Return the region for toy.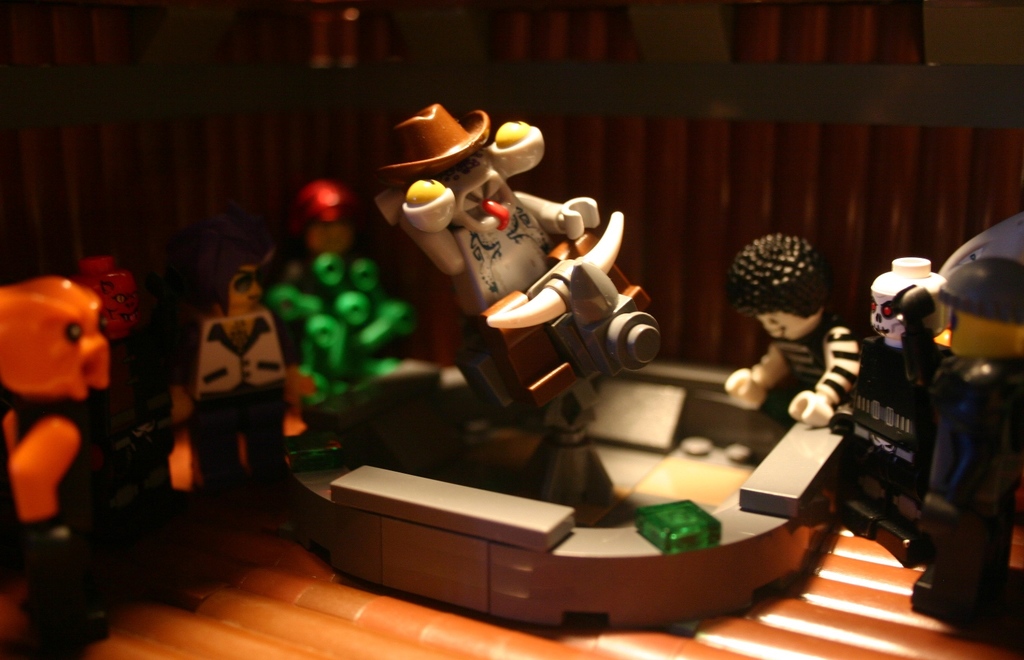
locate(66, 257, 143, 340).
